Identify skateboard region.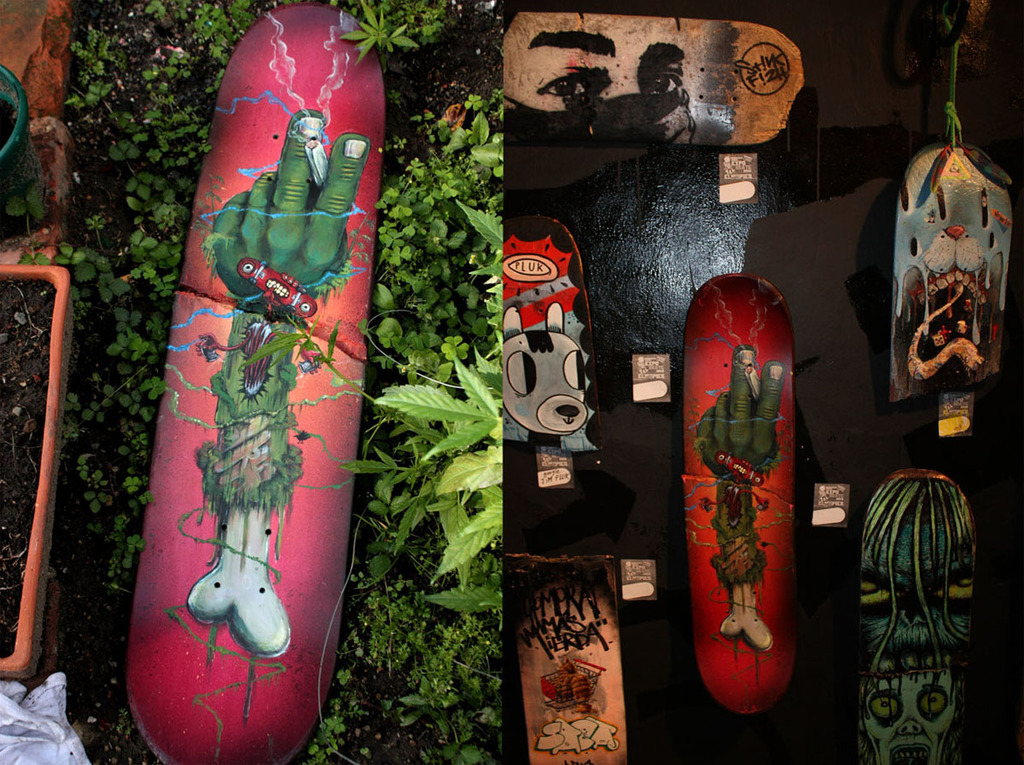
Region: <bbox>118, 0, 385, 764</bbox>.
